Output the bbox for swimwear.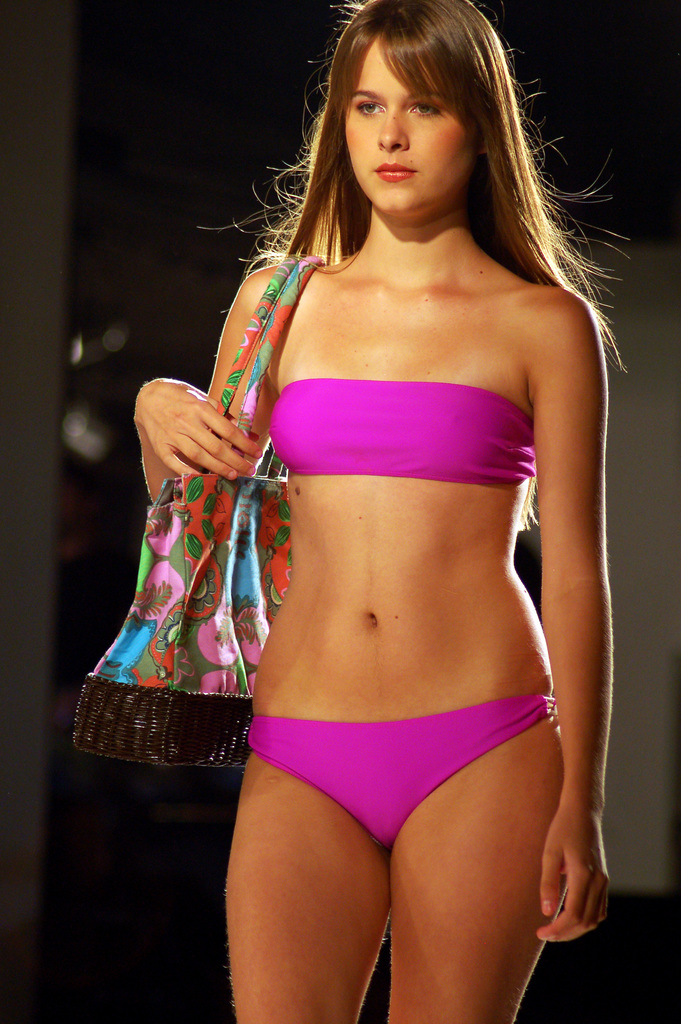
detection(245, 696, 554, 845).
